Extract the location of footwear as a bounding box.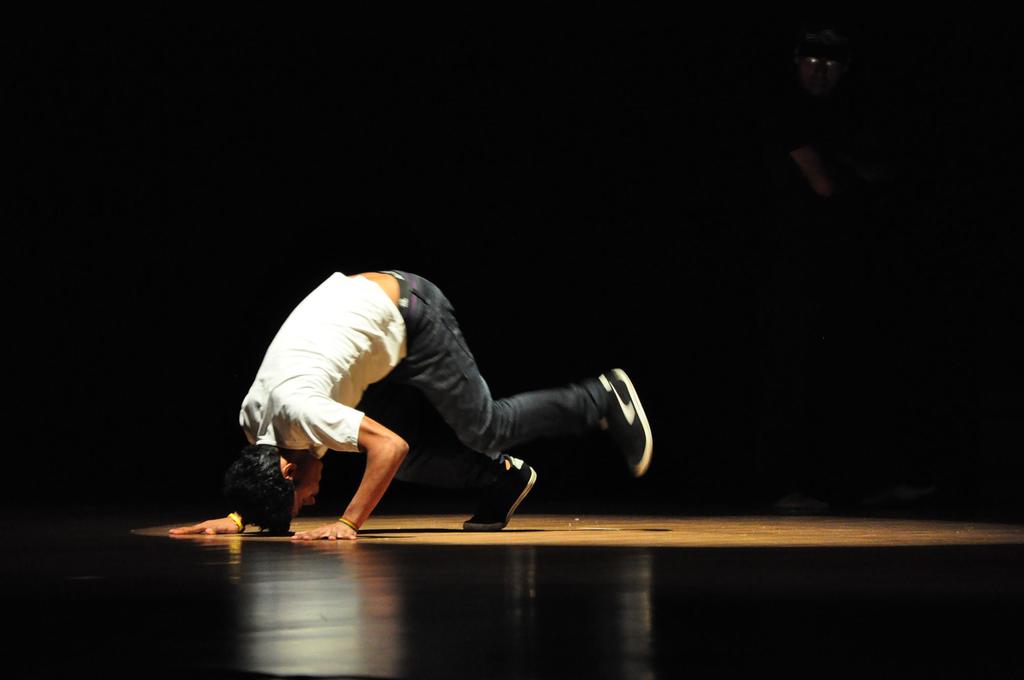
Rect(604, 368, 653, 474).
